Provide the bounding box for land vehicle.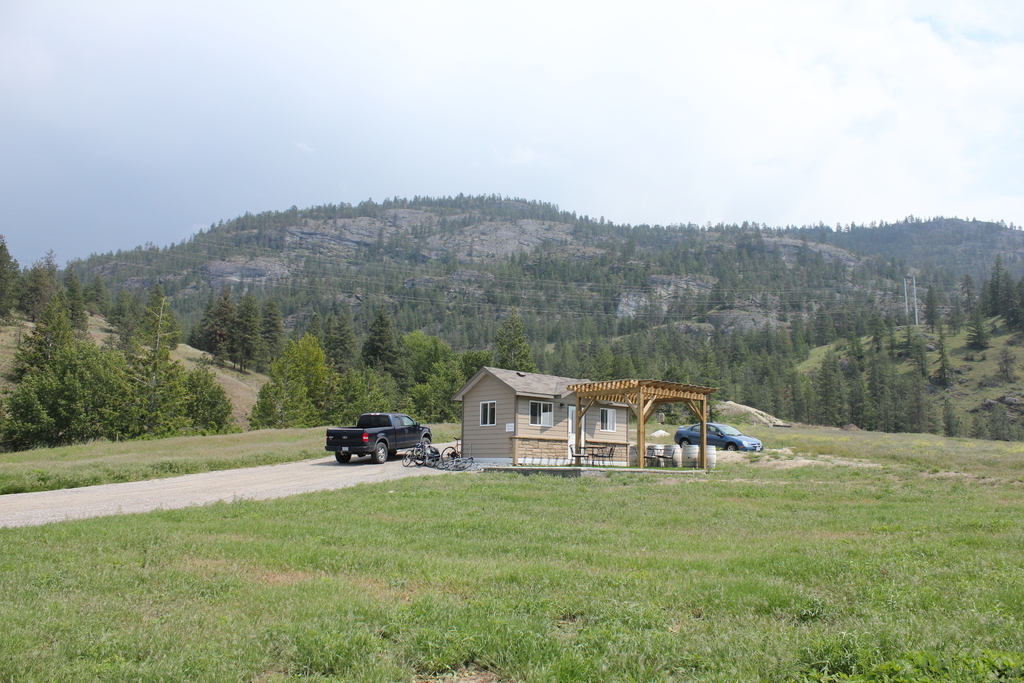
l=323, t=407, r=442, b=470.
